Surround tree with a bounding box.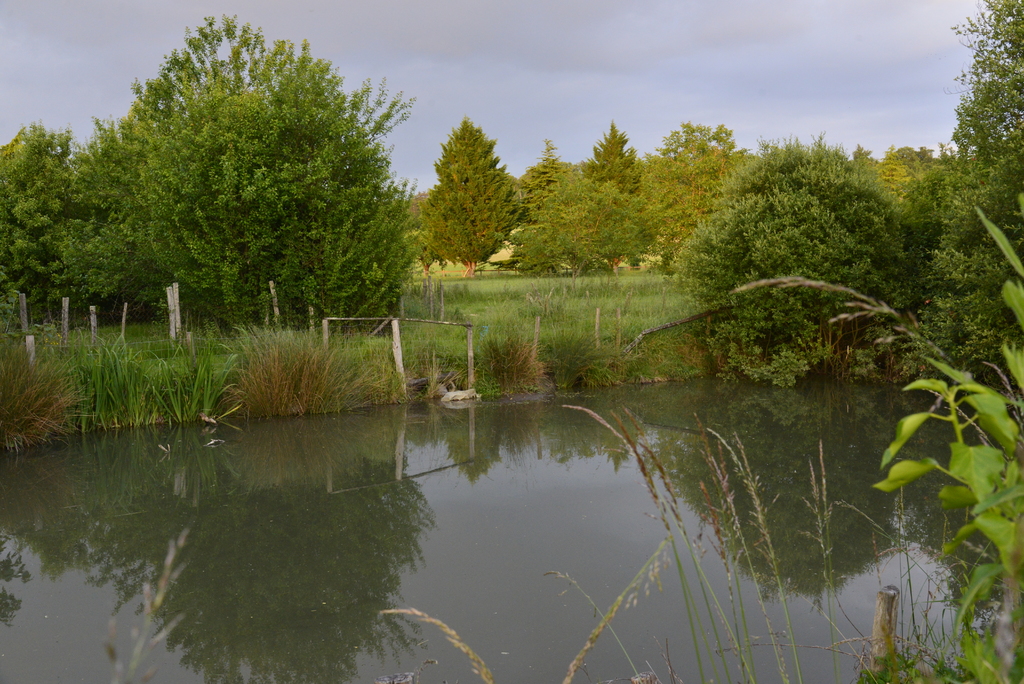
left=0, top=108, right=109, bottom=323.
